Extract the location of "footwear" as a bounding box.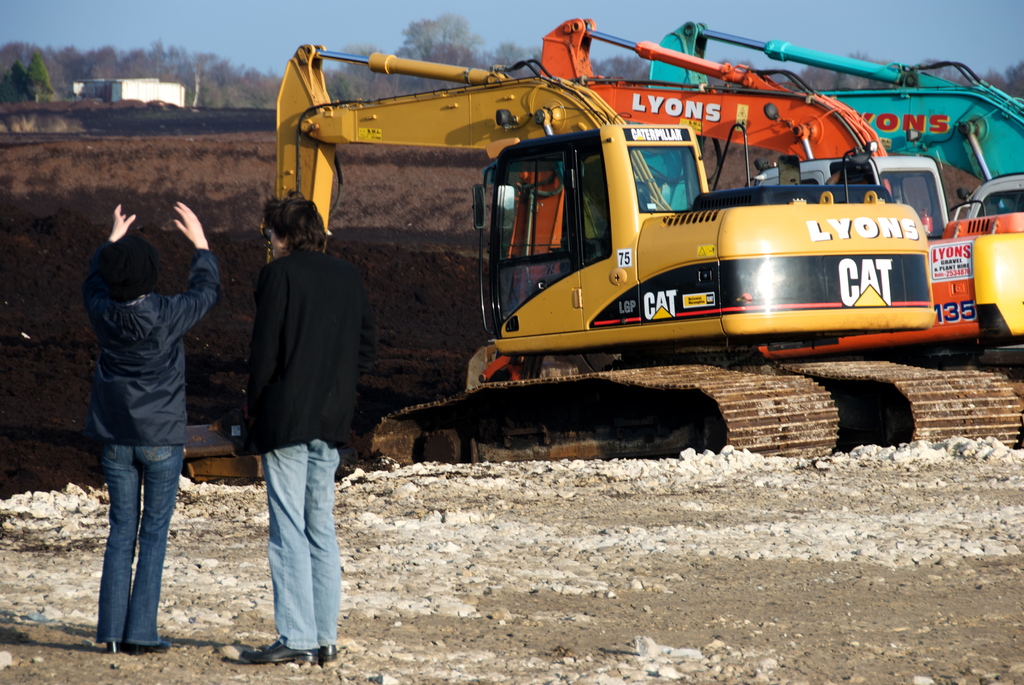
[x1=248, y1=632, x2=317, y2=663].
